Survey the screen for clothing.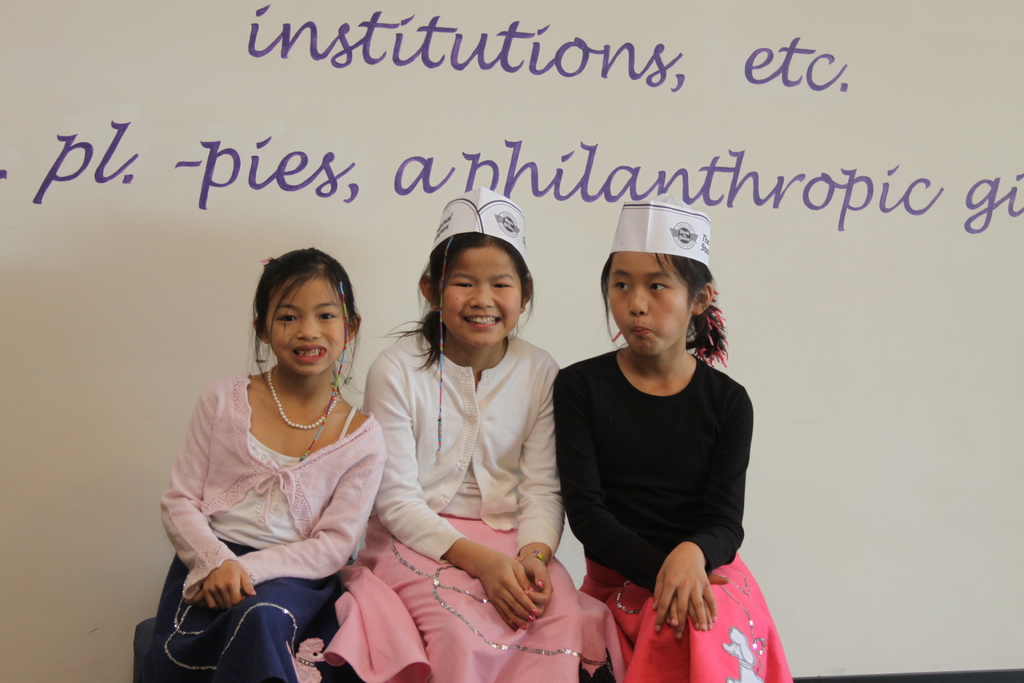
Survey found: BBox(140, 370, 387, 682).
